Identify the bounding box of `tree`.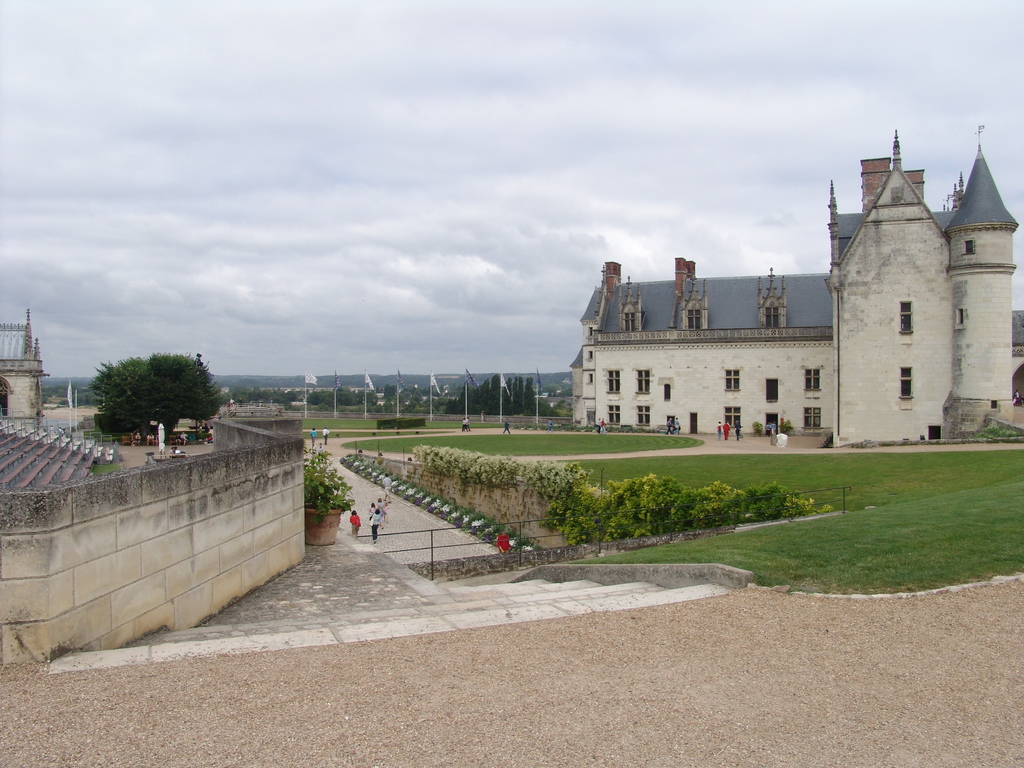
(74,347,225,444).
